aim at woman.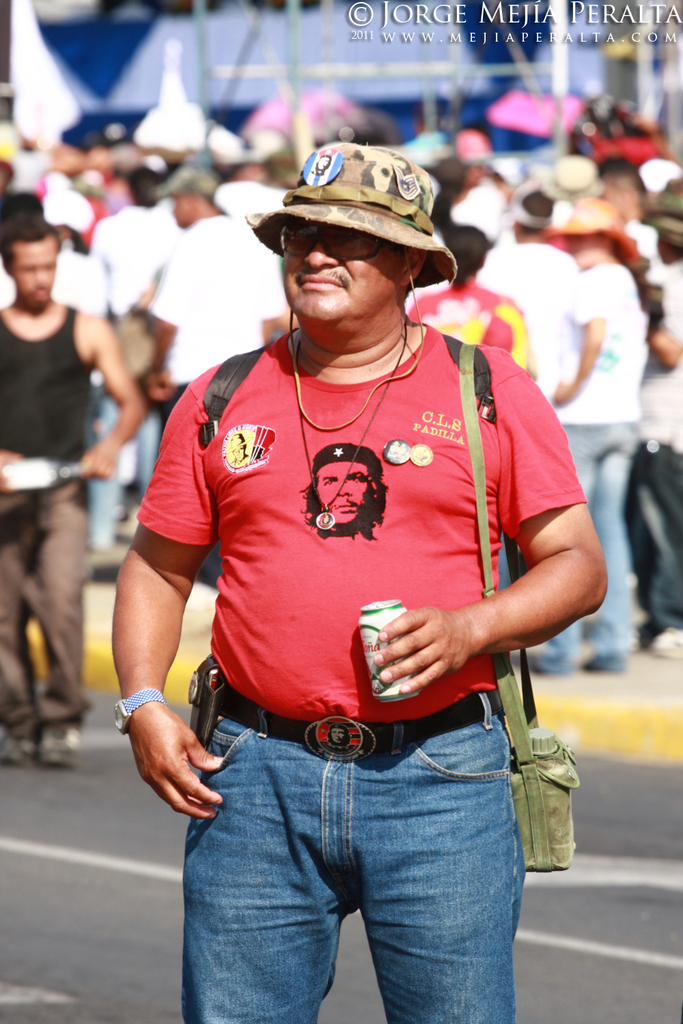
Aimed at (left=546, top=196, right=678, bottom=683).
